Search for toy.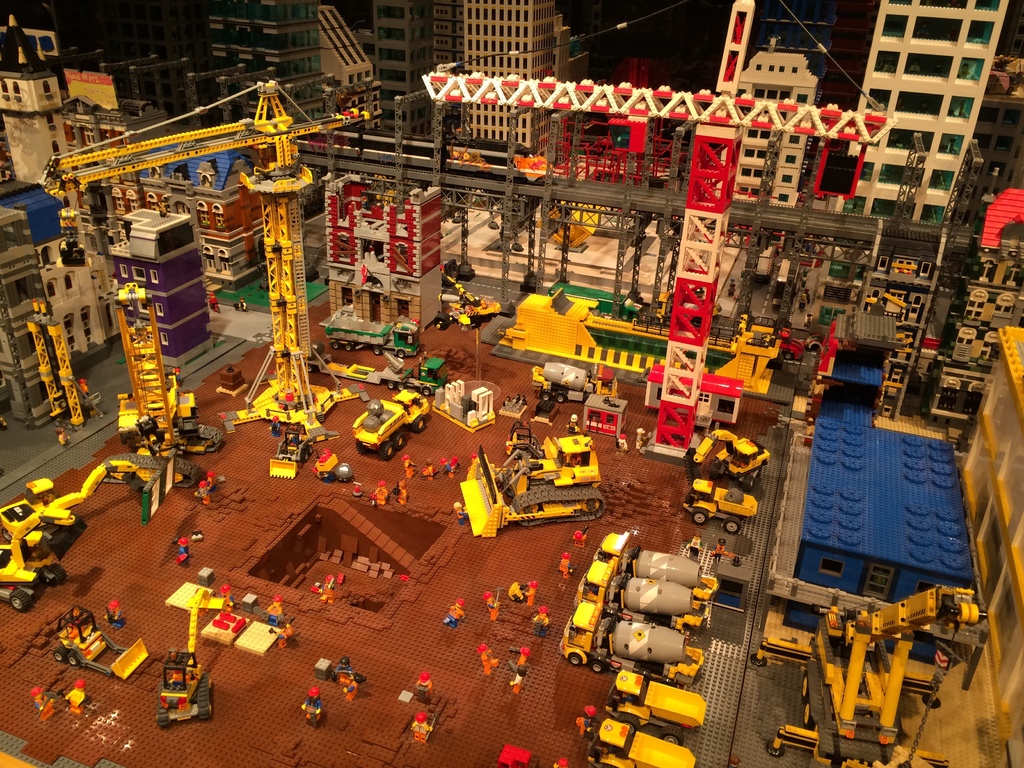
Found at [left=406, top=457, right=414, bottom=476].
